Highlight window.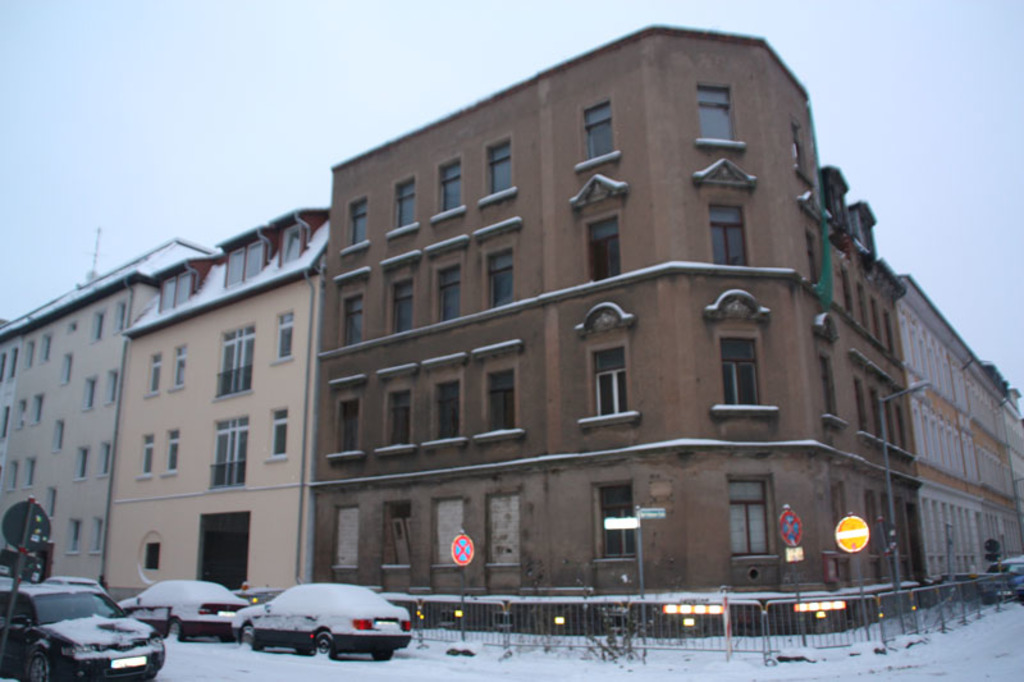
Highlighted region: BBox(384, 496, 412, 566).
